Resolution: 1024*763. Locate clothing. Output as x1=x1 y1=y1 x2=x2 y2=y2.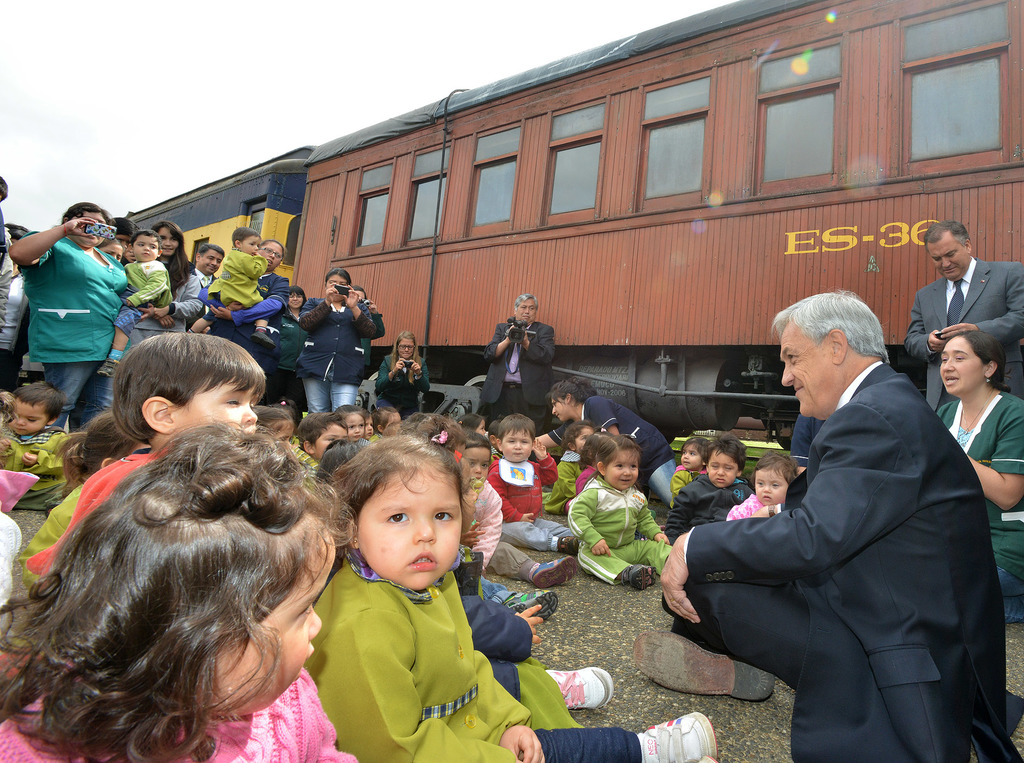
x1=308 y1=521 x2=546 y2=756.
